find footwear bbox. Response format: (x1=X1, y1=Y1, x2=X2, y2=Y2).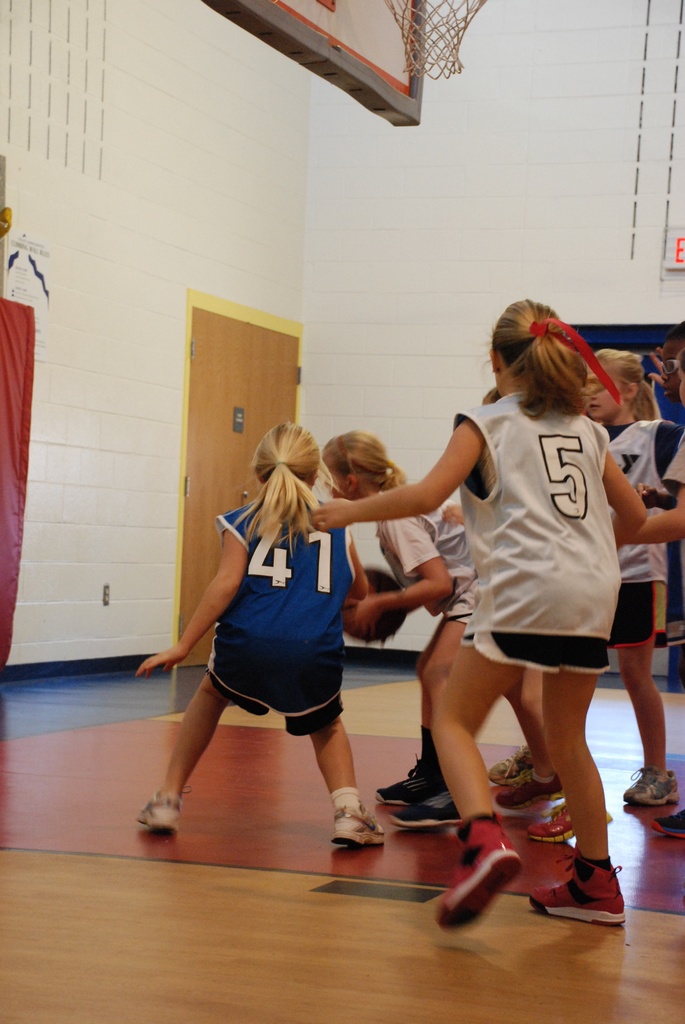
(x1=332, y1=804, x2=388, y2=848).
